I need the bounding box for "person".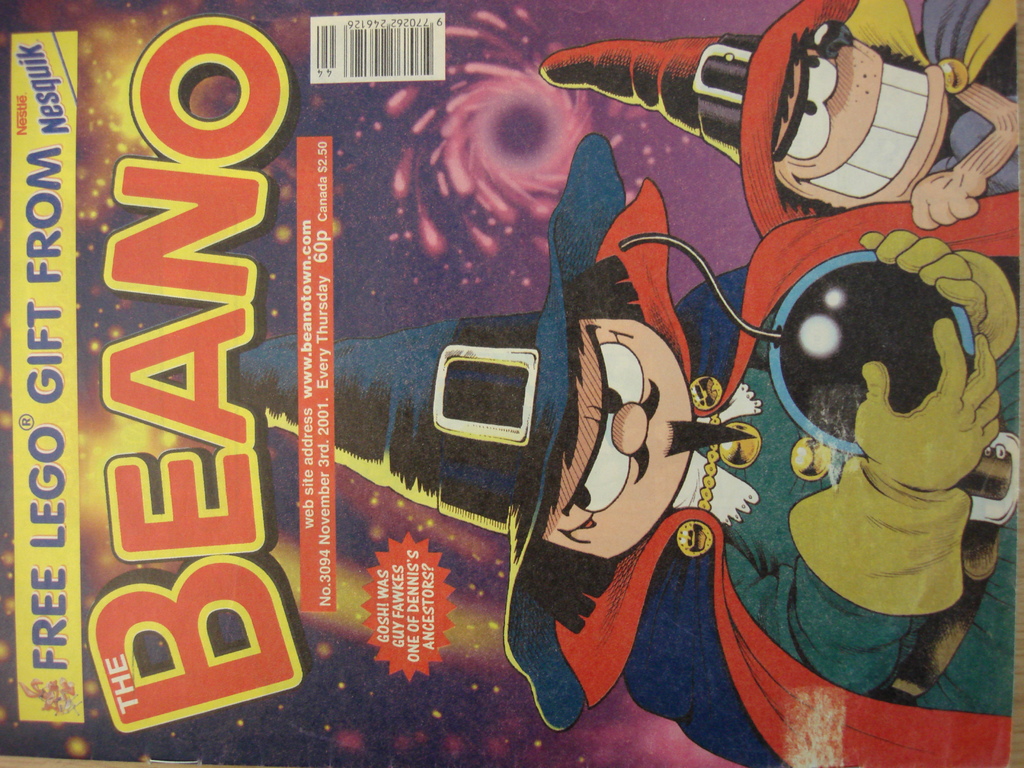
Here it is: region(241, 132, 1018, 767).
